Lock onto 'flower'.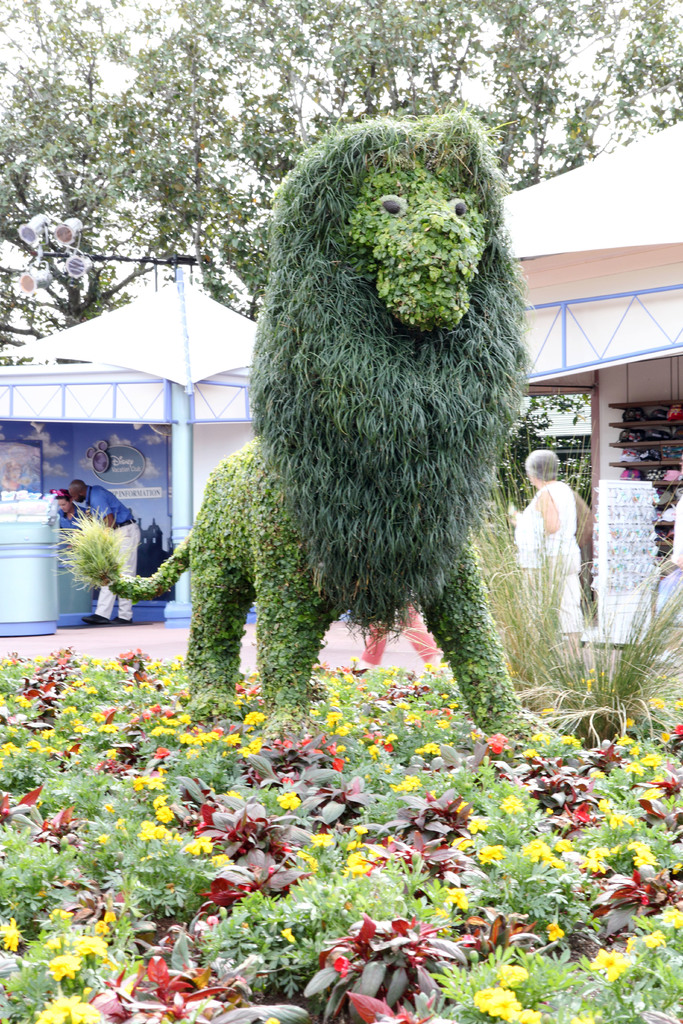
Locked: bbox(46, 951, 79, 979).
